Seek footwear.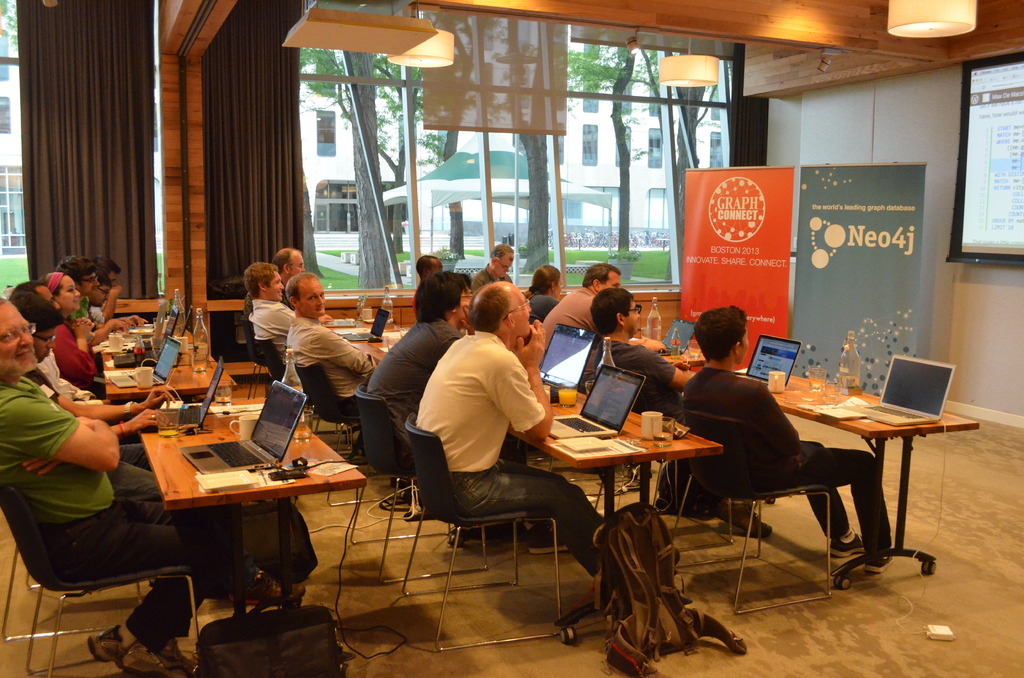
(left=714, top=506, right=775, bottom=544).
